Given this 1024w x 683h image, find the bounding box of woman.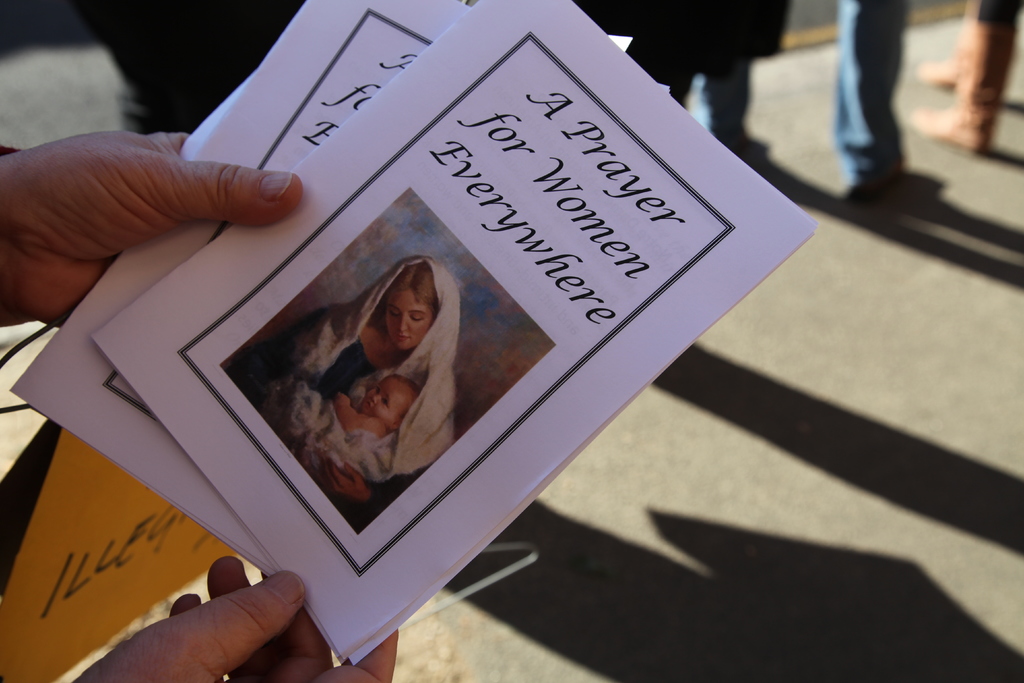
{"x1": 252, "y1": 243, "x2": 491, "y2": 541}.
